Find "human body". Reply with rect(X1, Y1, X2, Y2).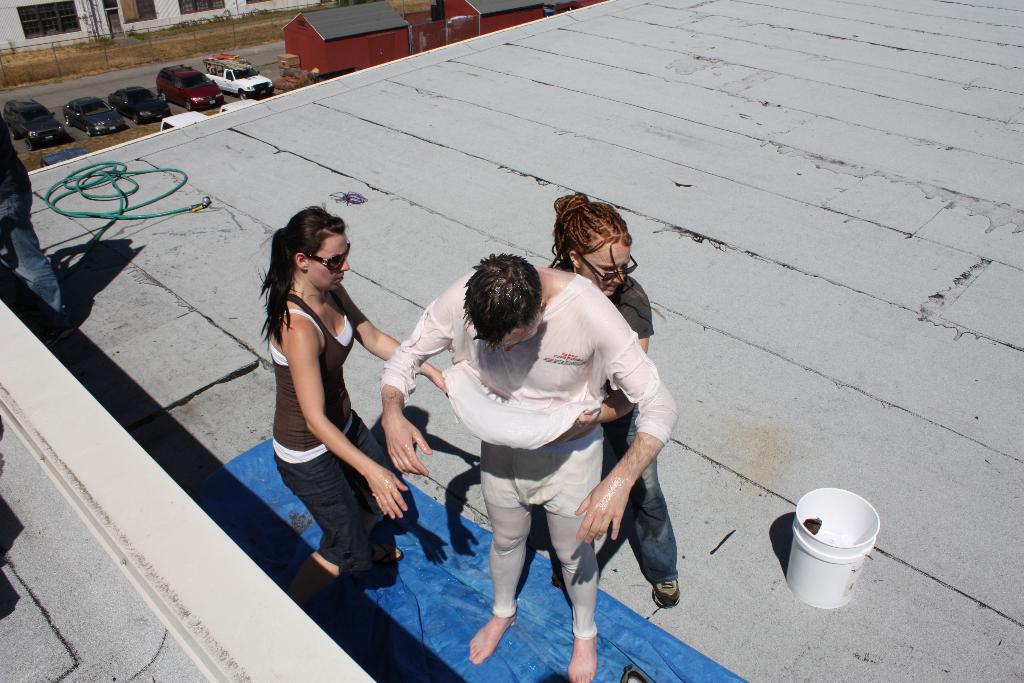
rect(230, 205, 415, 602).
